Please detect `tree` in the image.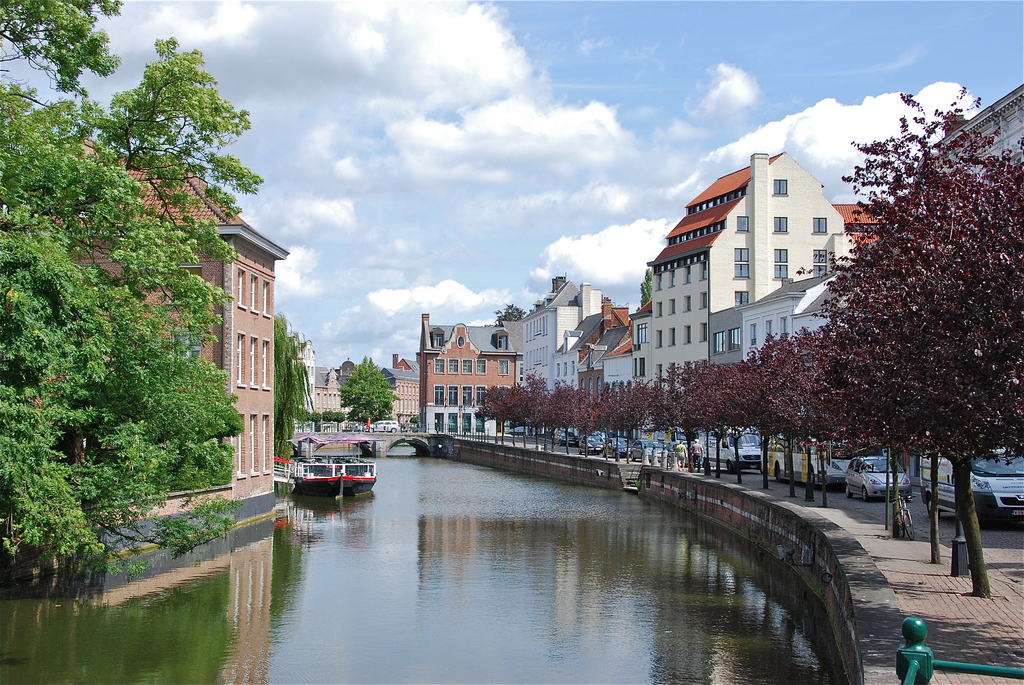
{"x1": 0, "y1": 0, "x2": 263, "y2": 576}.
